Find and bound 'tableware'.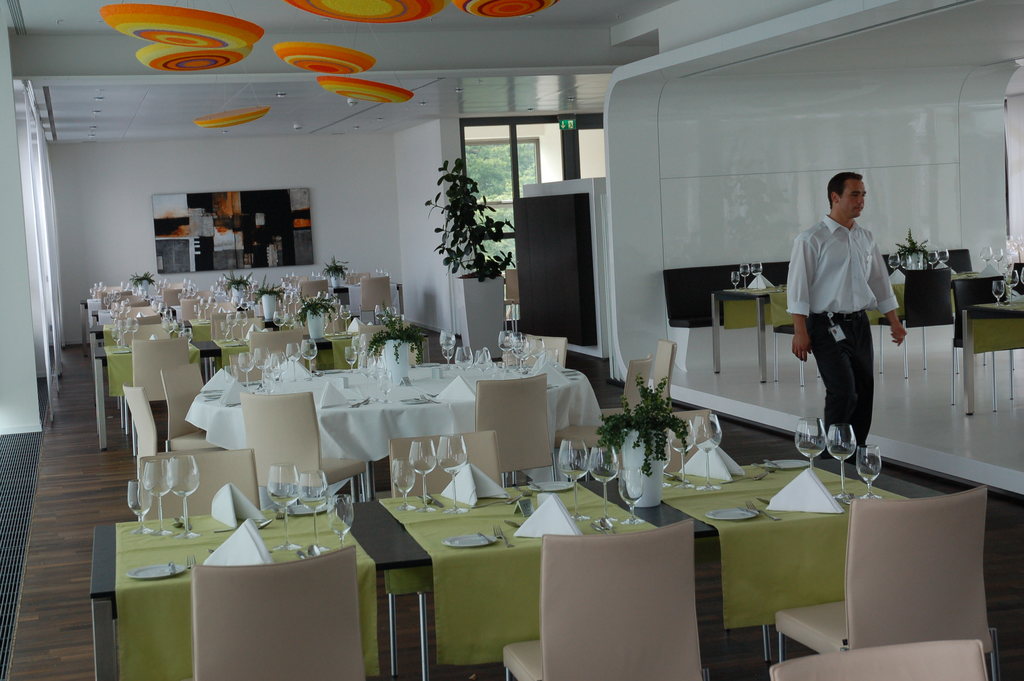
Bound: left=796, top=415, right=824, bottom=470.
